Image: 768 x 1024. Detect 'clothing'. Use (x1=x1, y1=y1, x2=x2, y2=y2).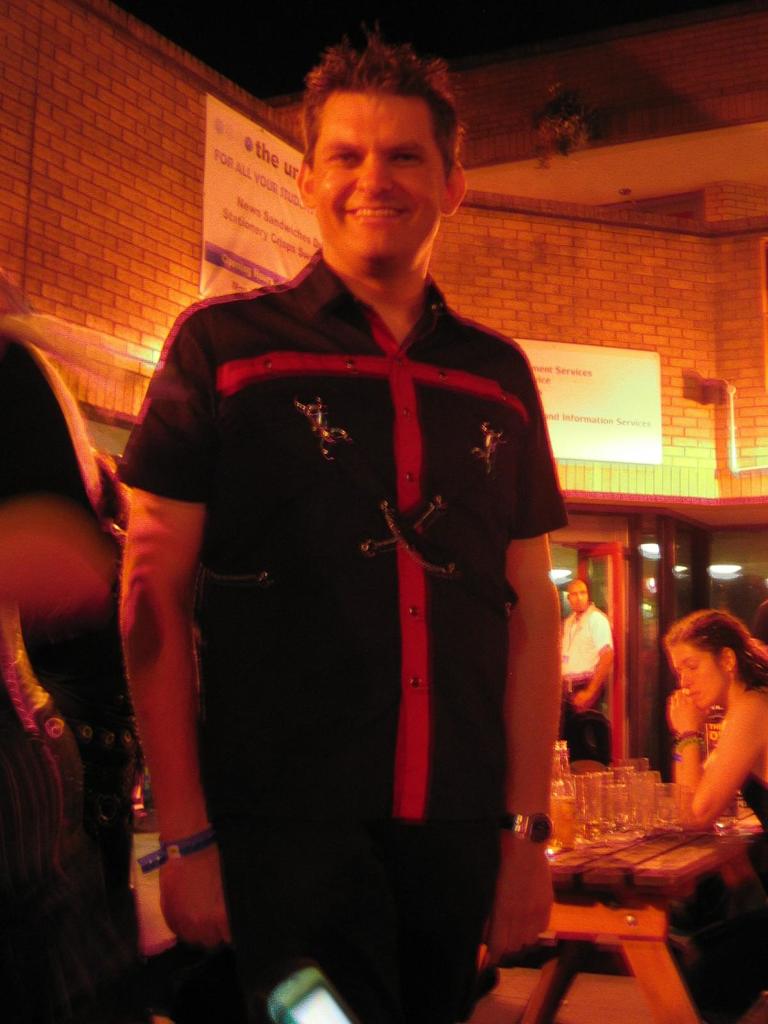
(x1=106, y1=243, x2=566, y2=918).
